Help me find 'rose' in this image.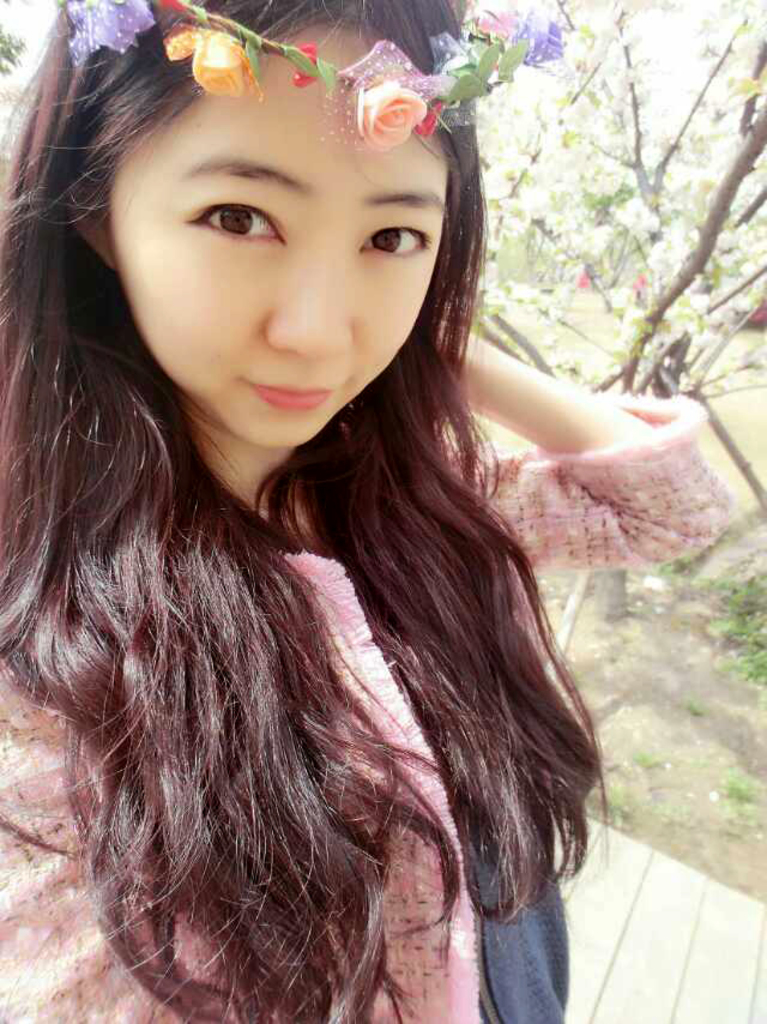
Found it: 165 28 255 104.
